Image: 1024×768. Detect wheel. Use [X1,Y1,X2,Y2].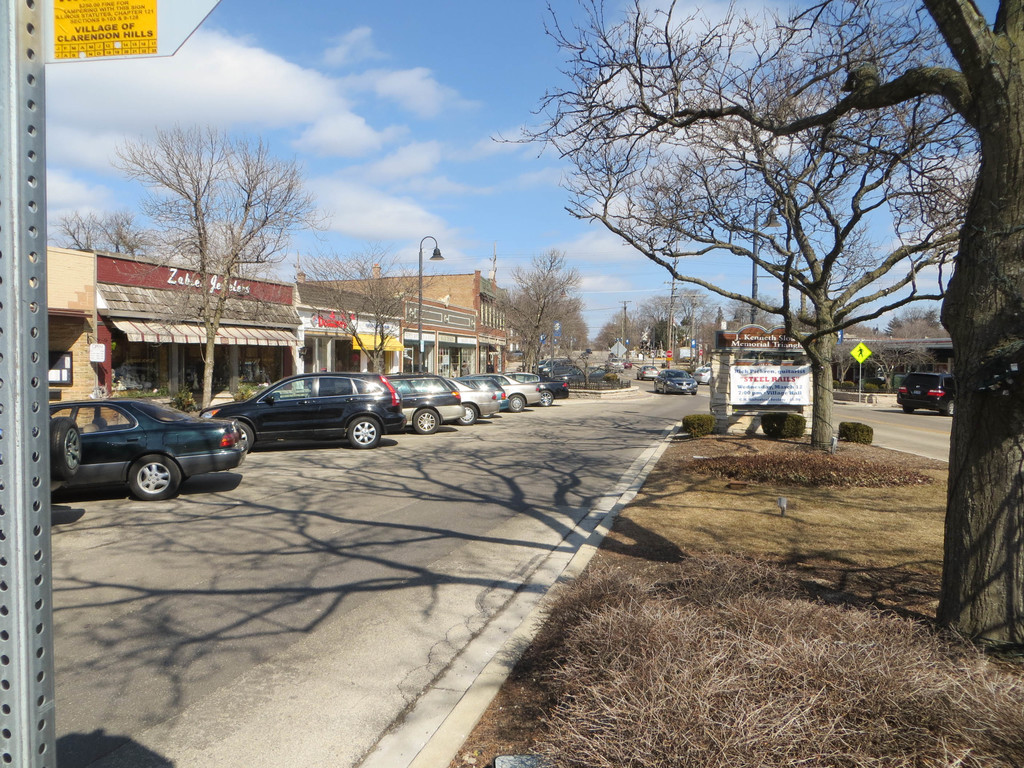
[506,393,527,412].
